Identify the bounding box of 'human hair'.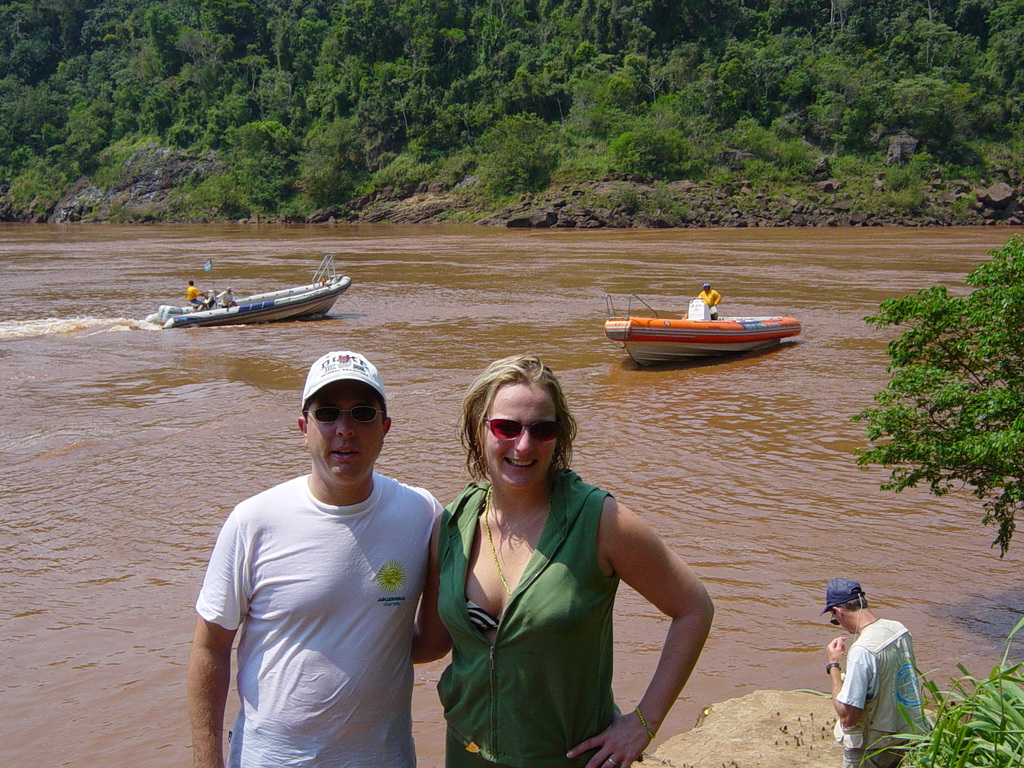
l=837, t=589, r=868, b=612.
